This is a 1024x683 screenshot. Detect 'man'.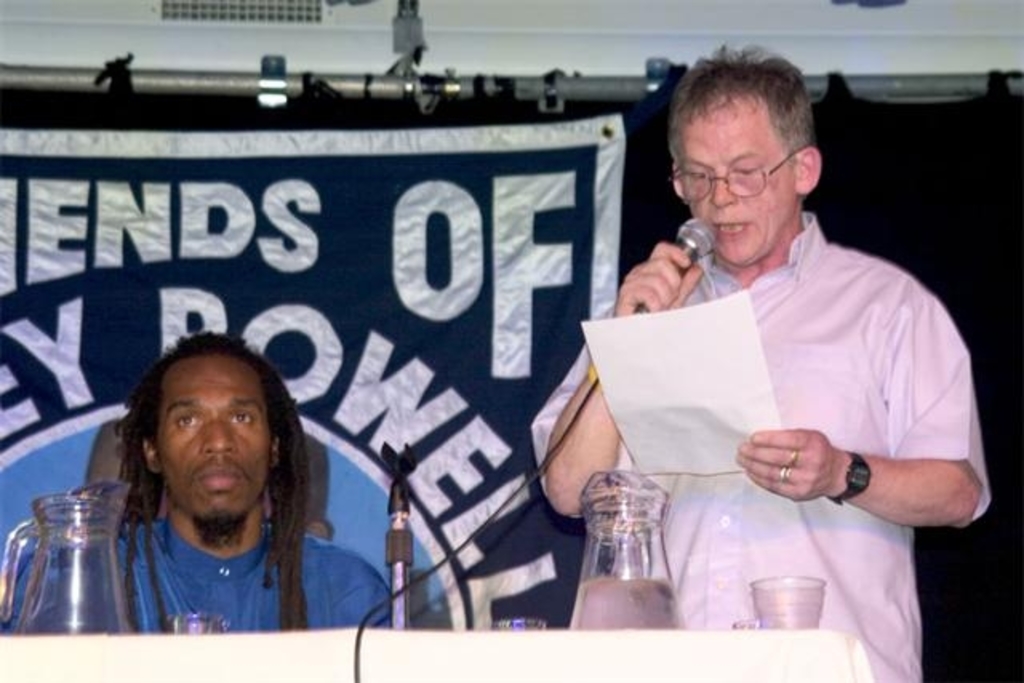
(left=0, top=331, right=392, bottom=635).
